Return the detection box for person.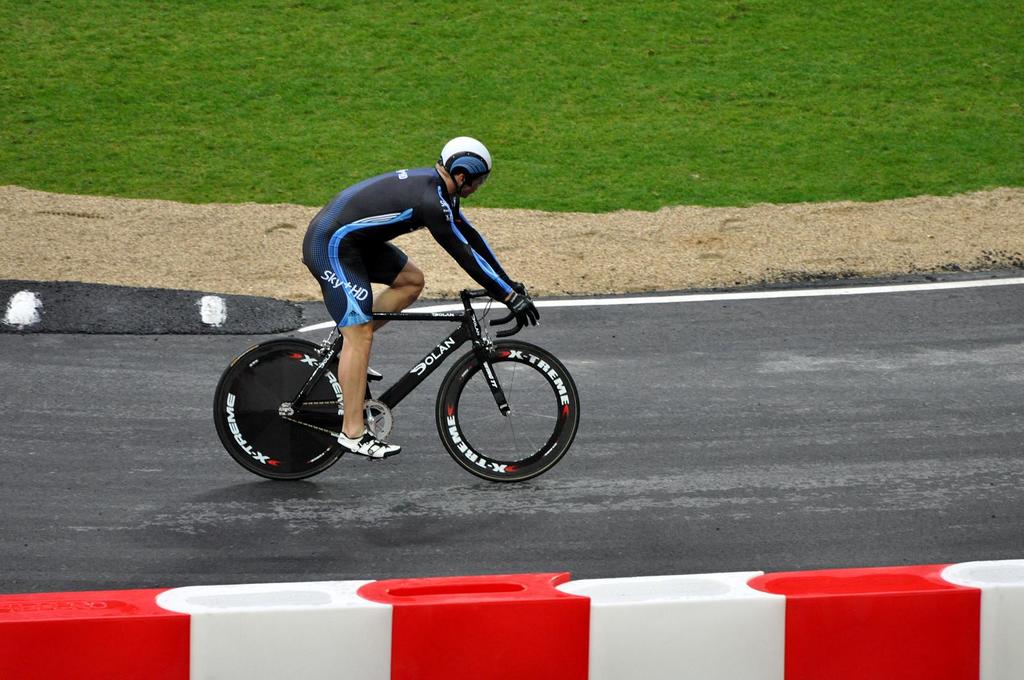
[296,152,543,399].
